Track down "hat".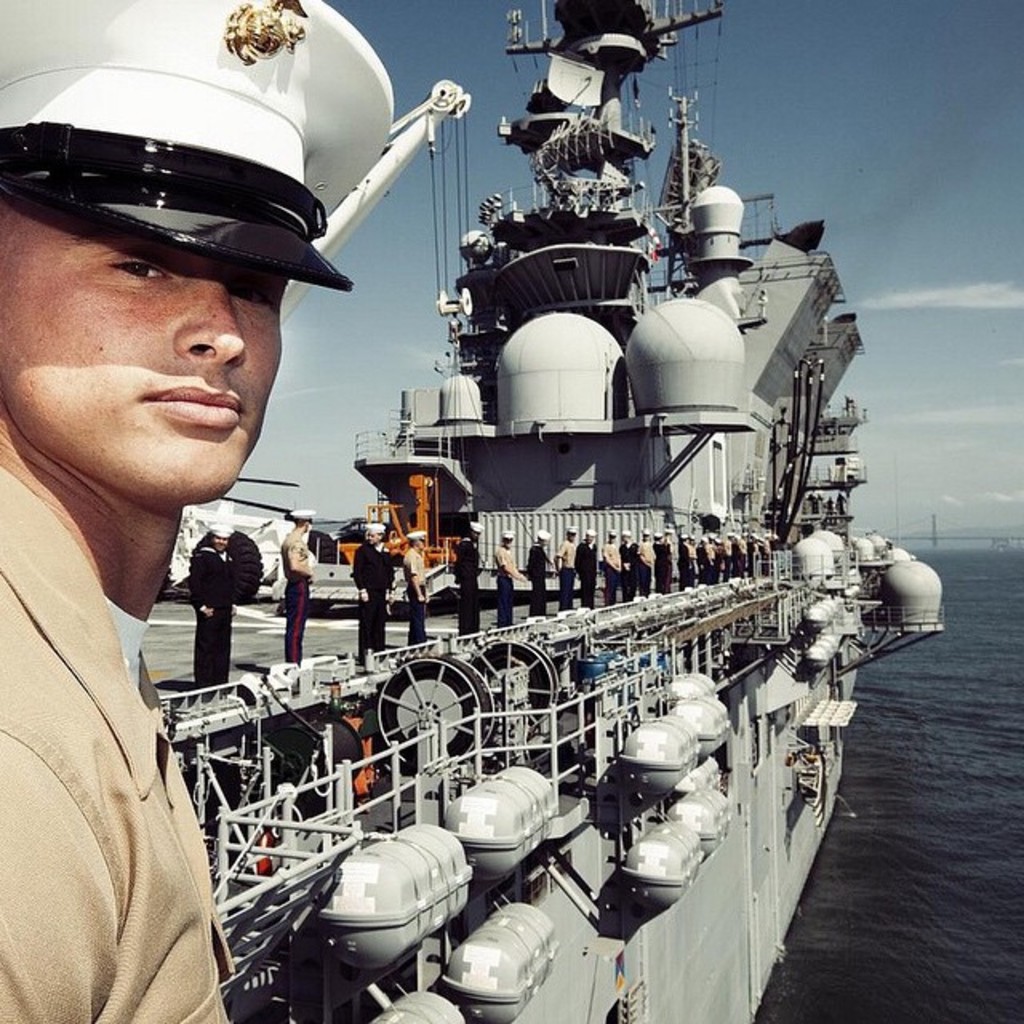
Tracked to rect(363, 522, 387, 544).
